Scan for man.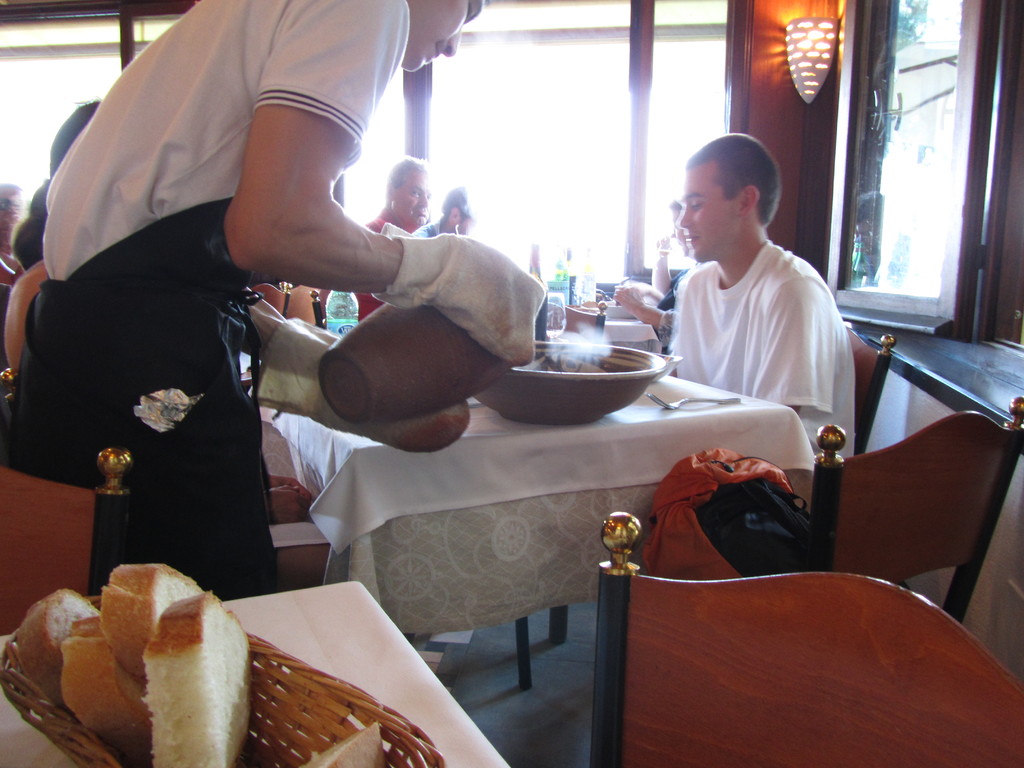
Scan result: (4, 0, 546, 593).
